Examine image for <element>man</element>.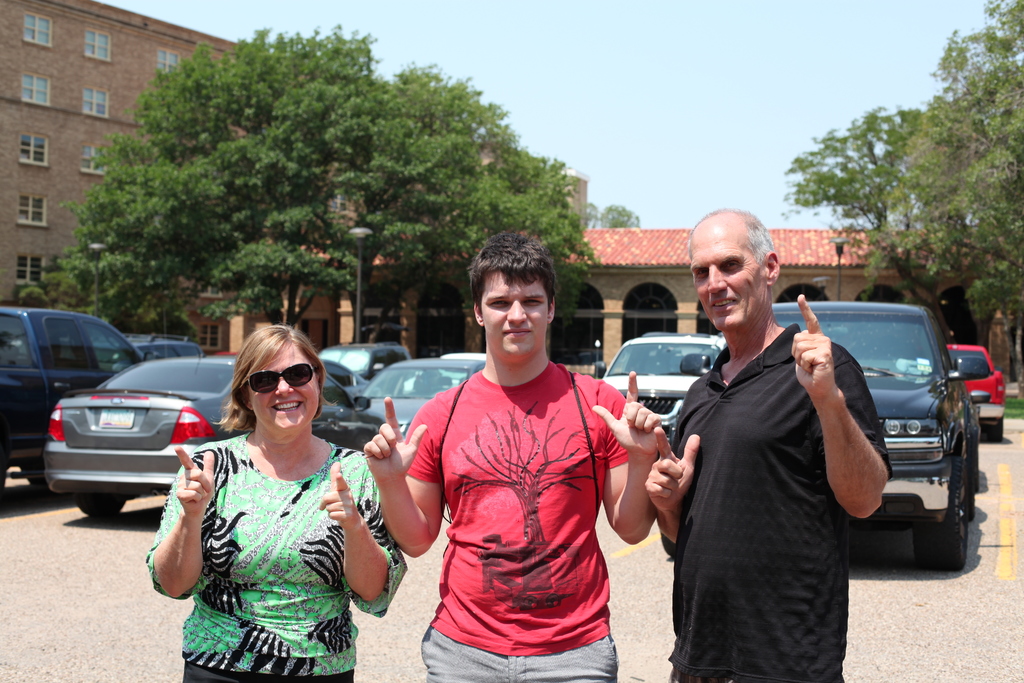
Examination result: (left=357, top=220, right=672, bottom=682).
